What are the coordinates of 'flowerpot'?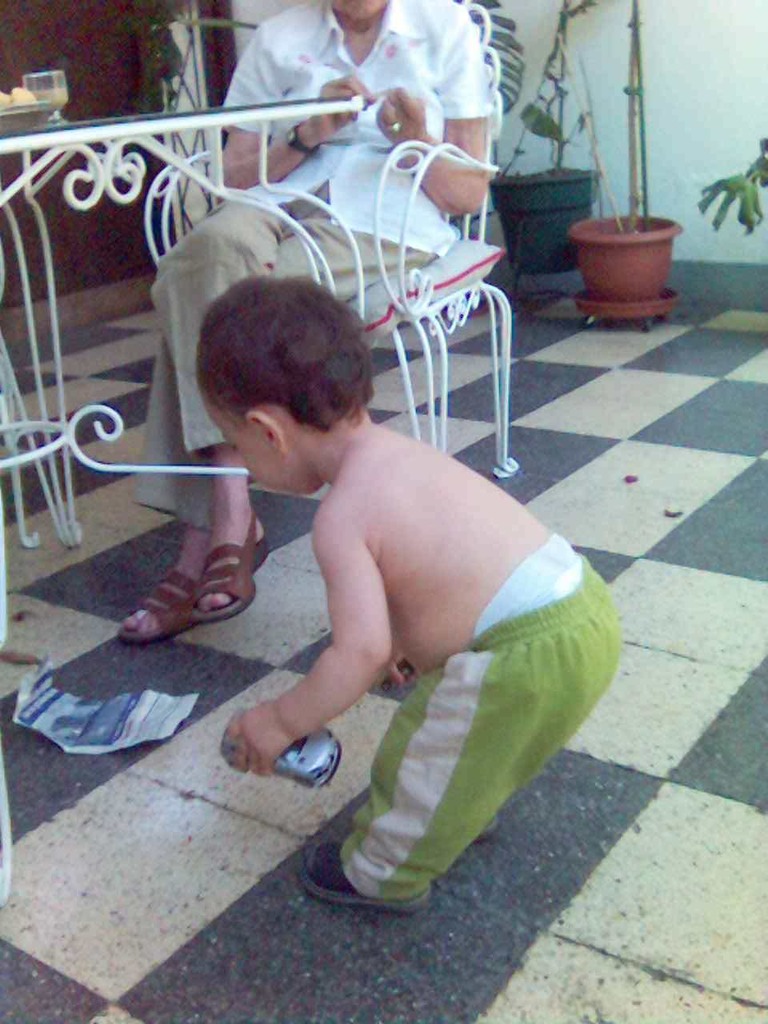
{"left": 485, "top": 158, "right": 595, "bottom": 278}.
